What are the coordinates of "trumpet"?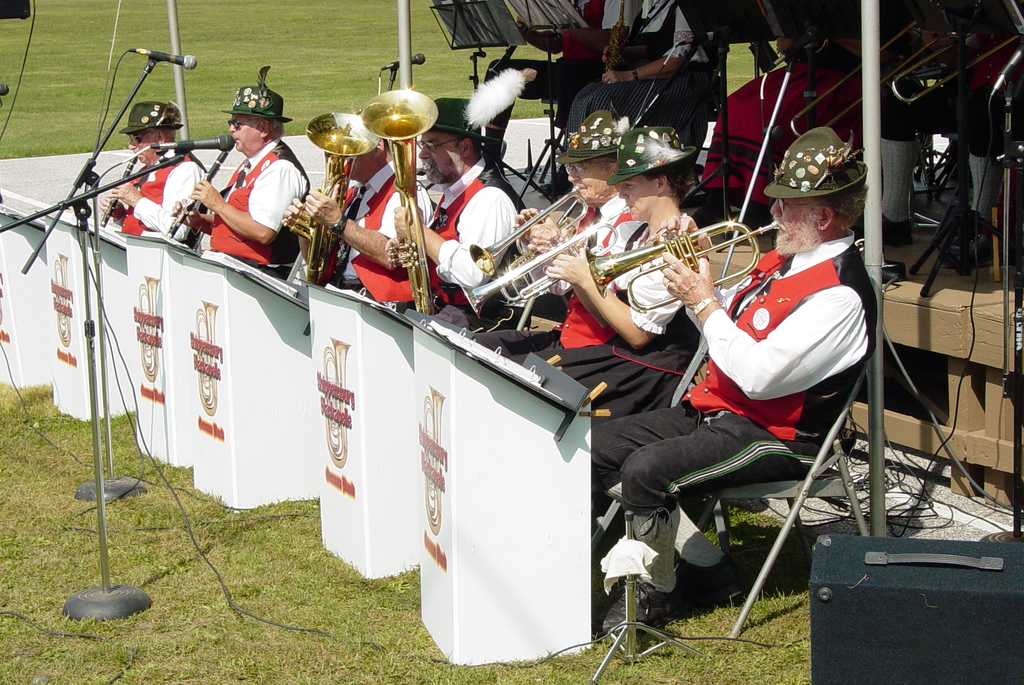
[x1=472, y1=183, x2=594, y2=284].
